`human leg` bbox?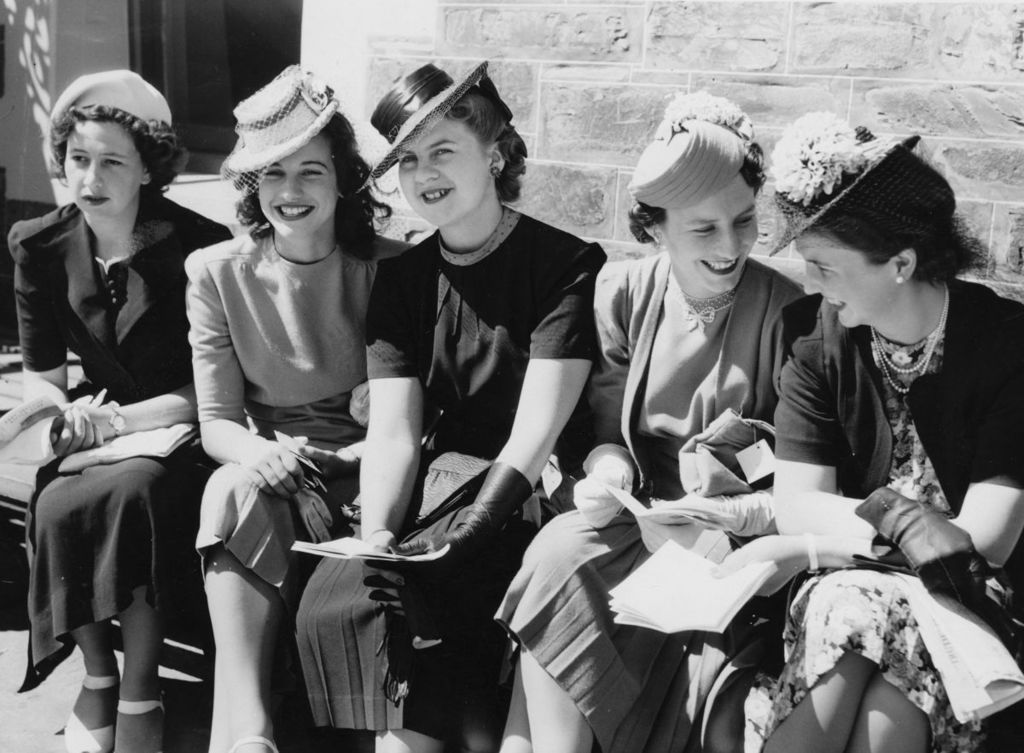
rect(375, 728, 433, 752)
